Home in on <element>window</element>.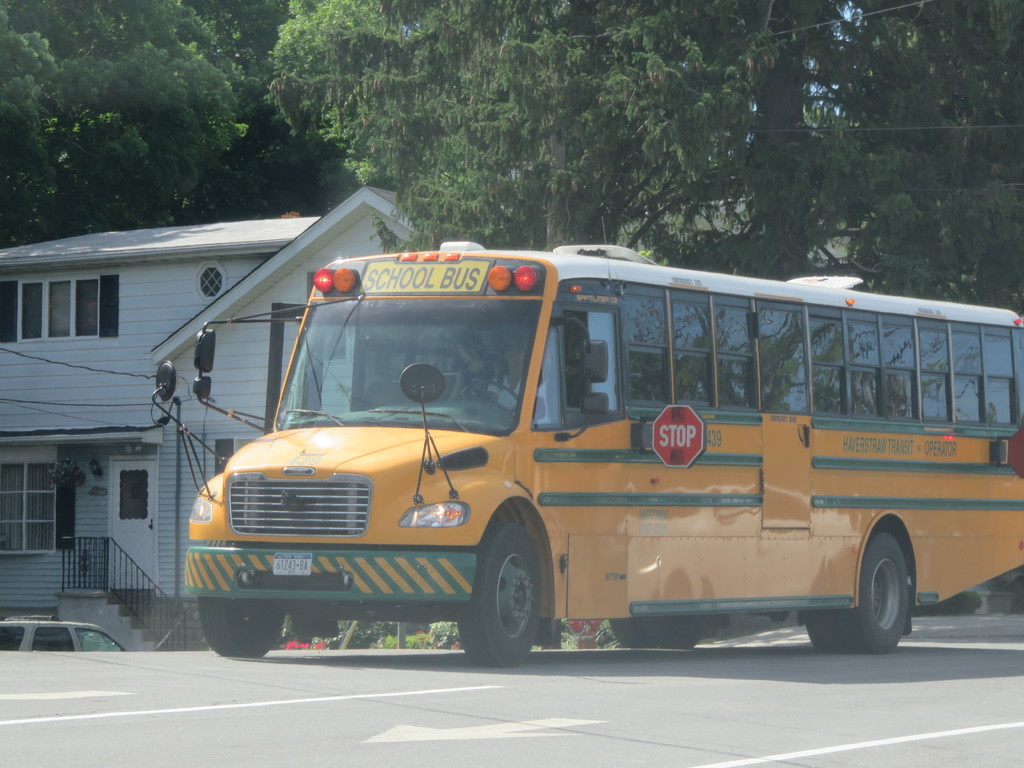
Homed in at 618, 287, 678, 403.
